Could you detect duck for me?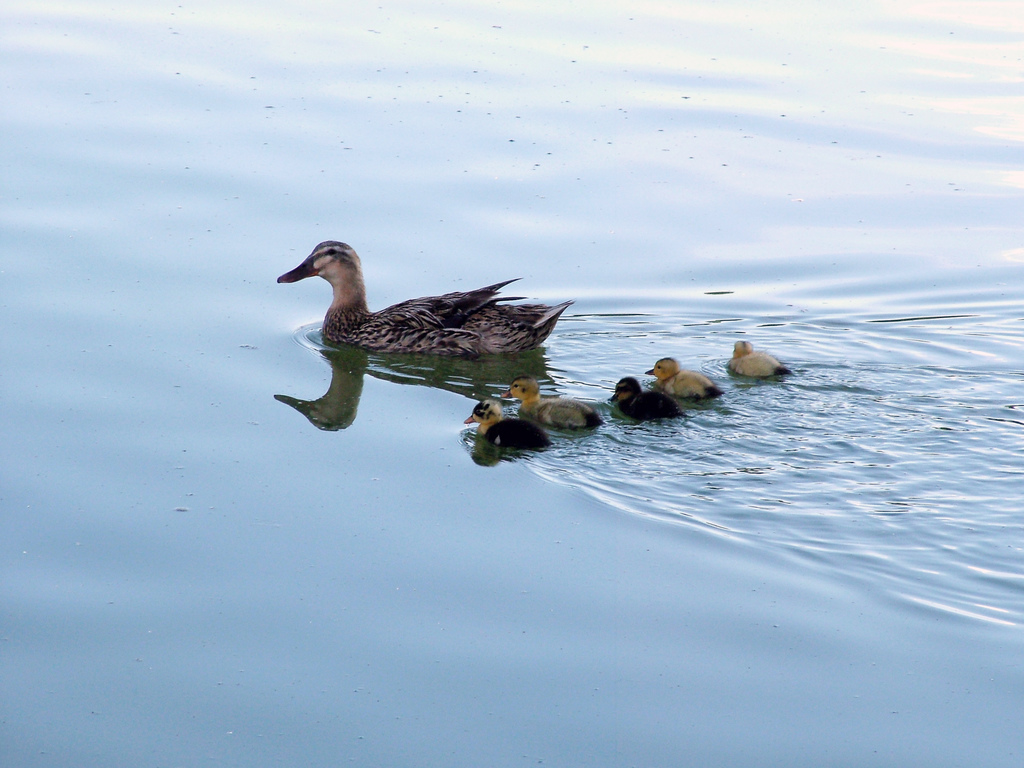
Detection result: [607,377,686,430].
